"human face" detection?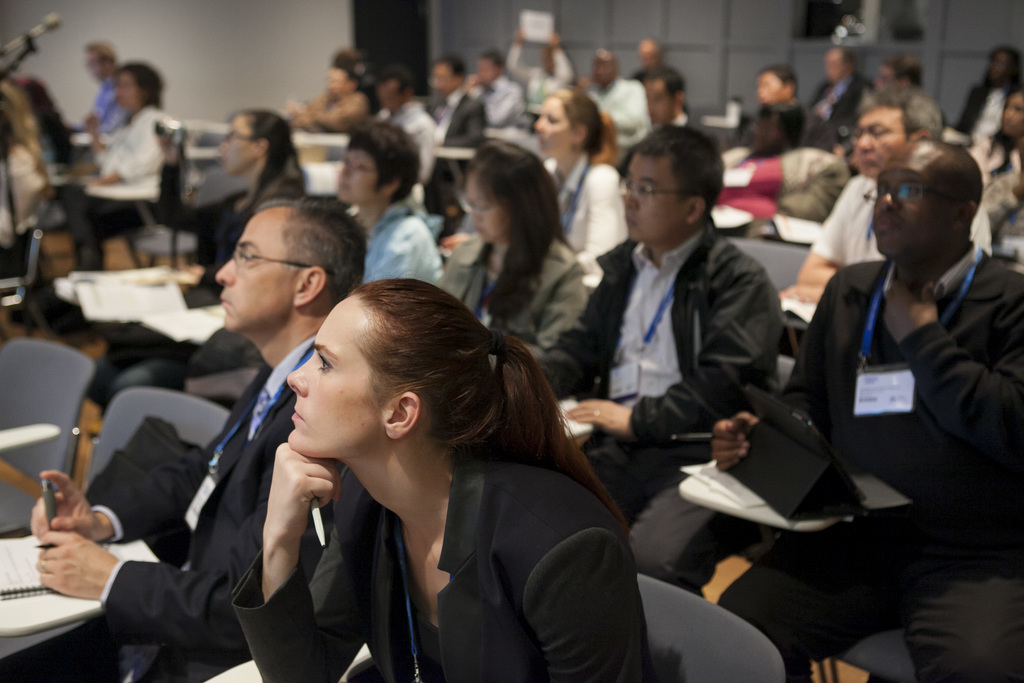
{"left": 644, "top": 85, "right": 669, "bottom": 130}
